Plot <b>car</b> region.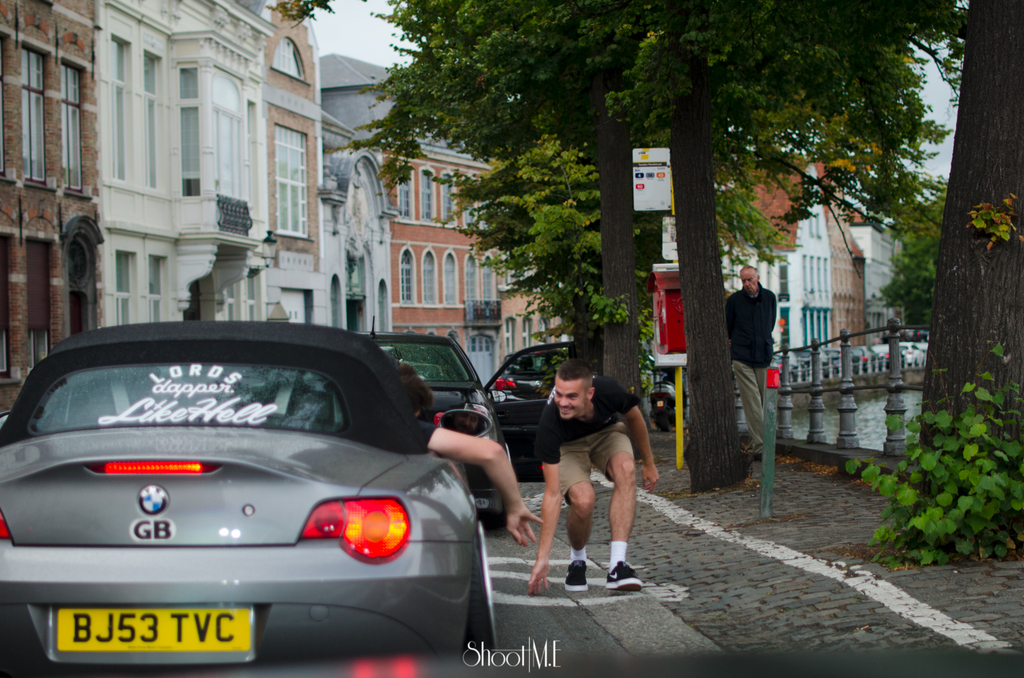
Plotted at x1=483 y1=338 x2=584 y2=478.
